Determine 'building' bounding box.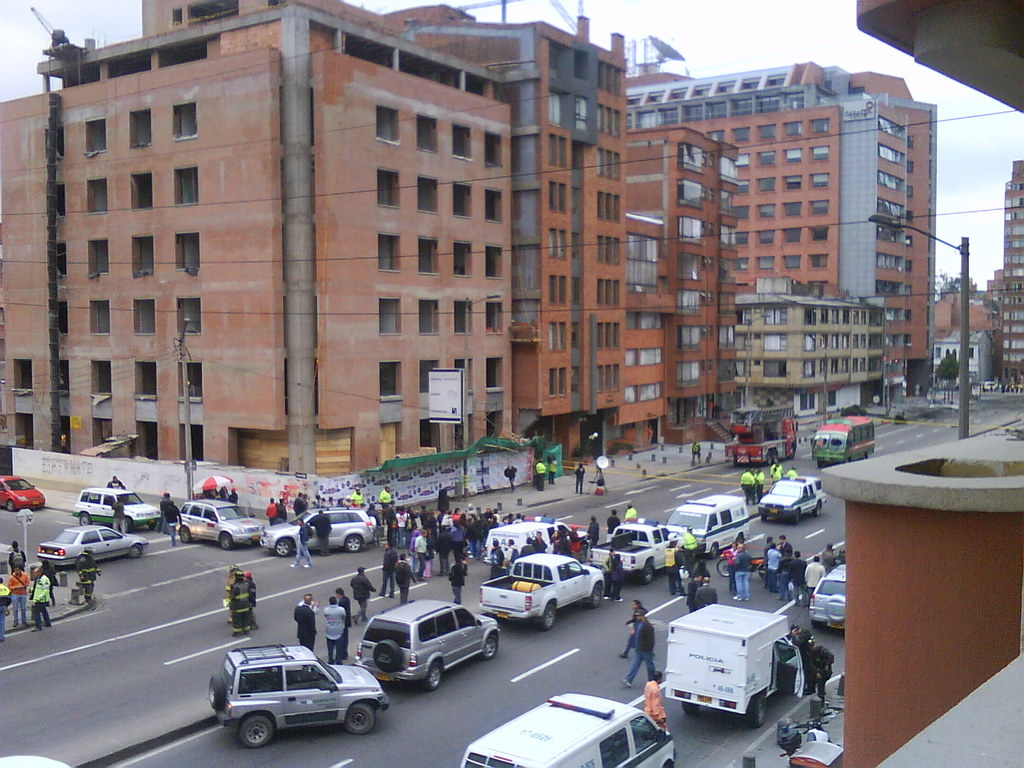
Determined: [2,0,936,481].
